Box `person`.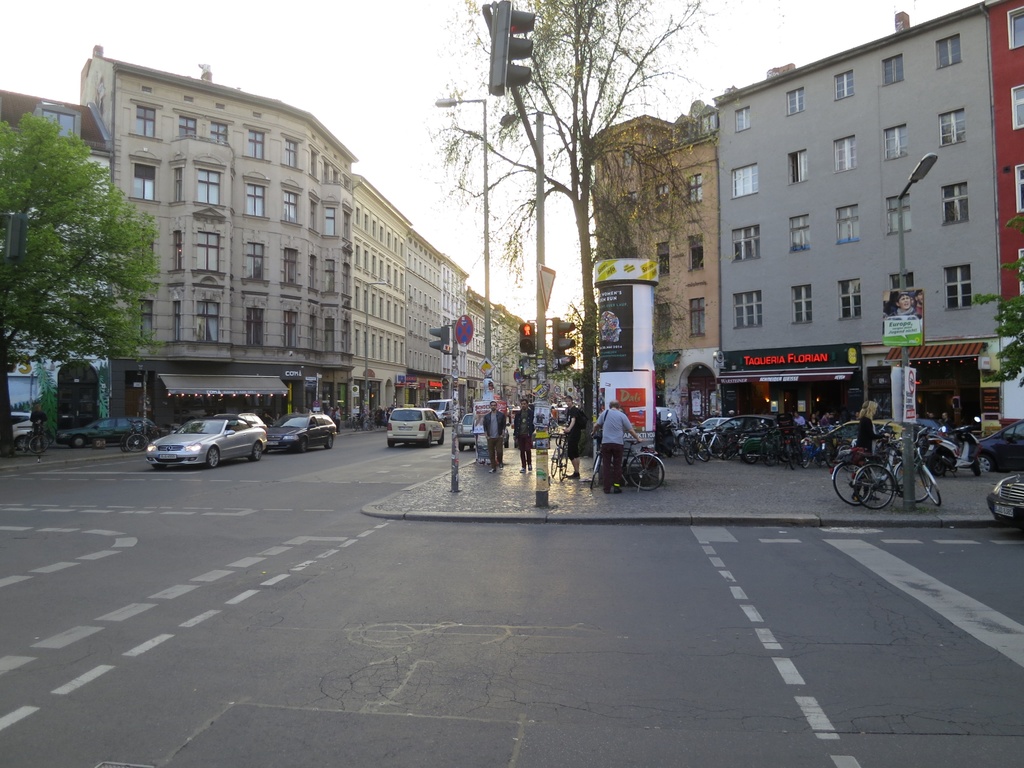
333 405 342 434.
